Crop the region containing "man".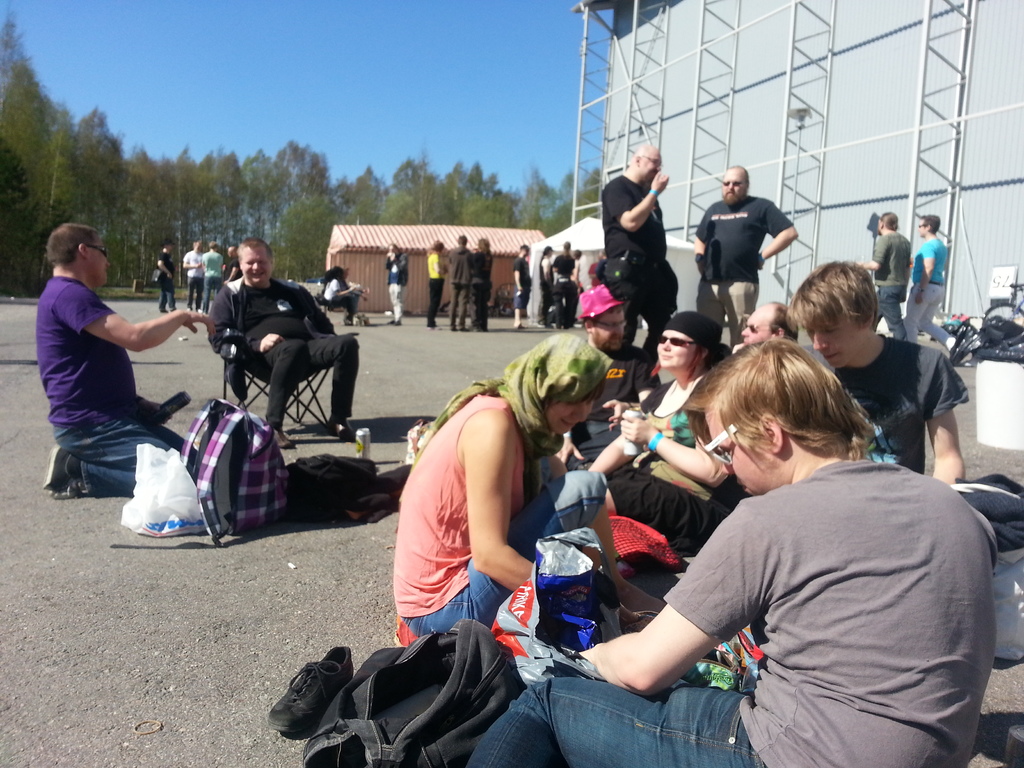
Crop region: left=476, top=237, right=495, bottom=332.
